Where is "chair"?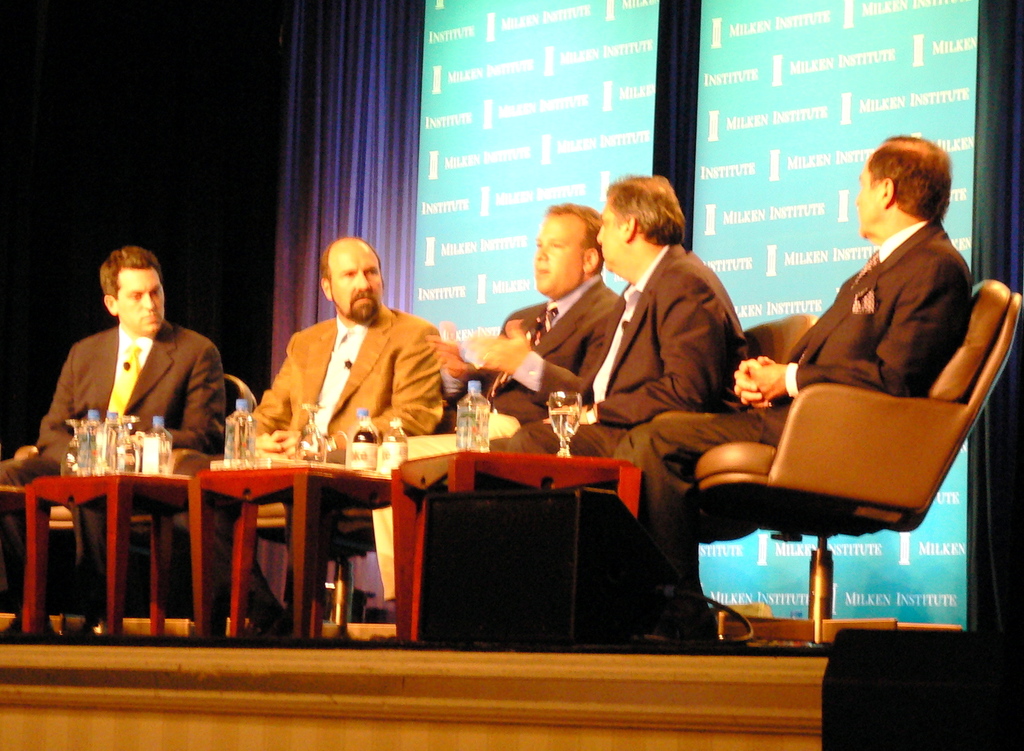
[13,373,262,640].
